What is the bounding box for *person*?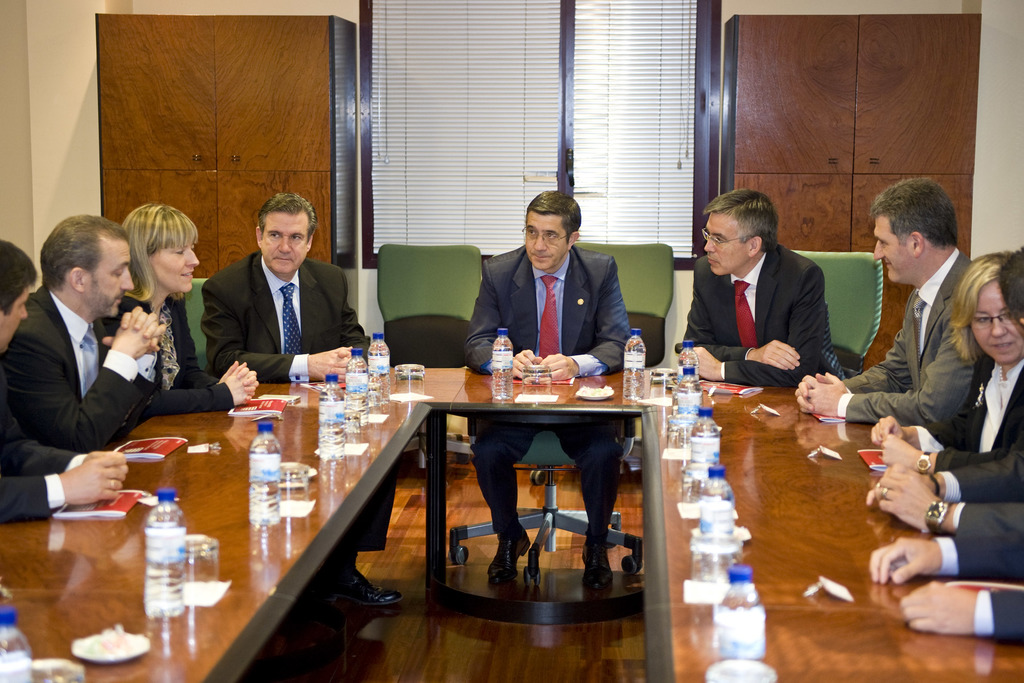
<bbox>804, 176, 994, 441</bbox>.
